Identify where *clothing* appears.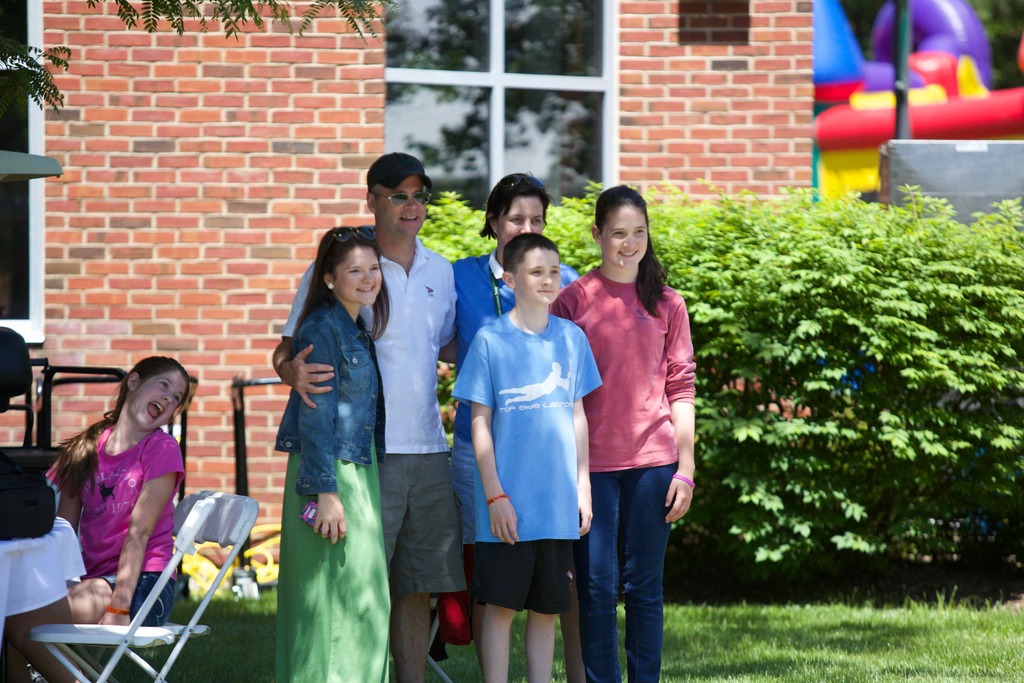
Appears at Rect(271, 288, 387, 682).
